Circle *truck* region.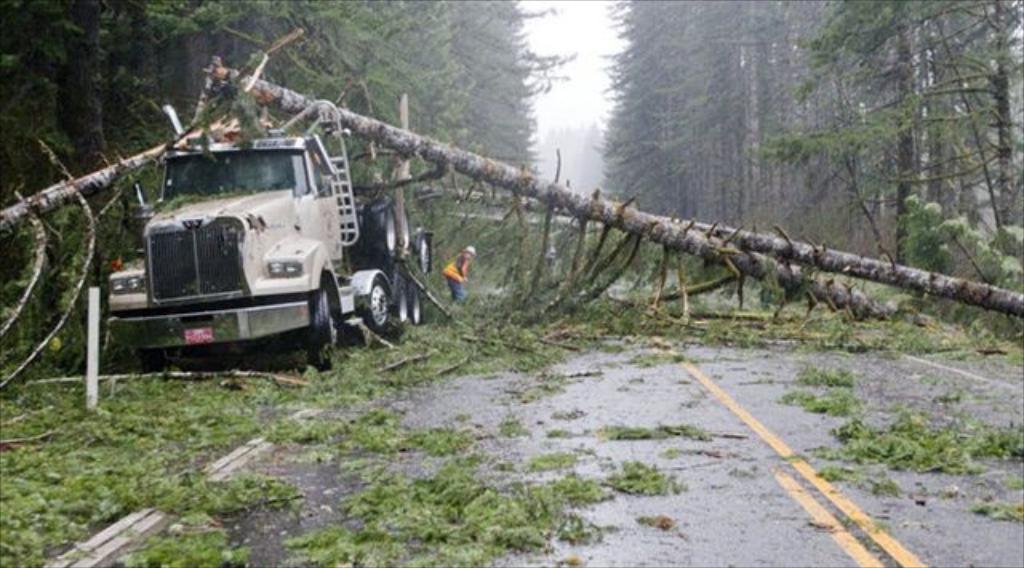
Region: <region>69, 122, 405, 378</region>.
